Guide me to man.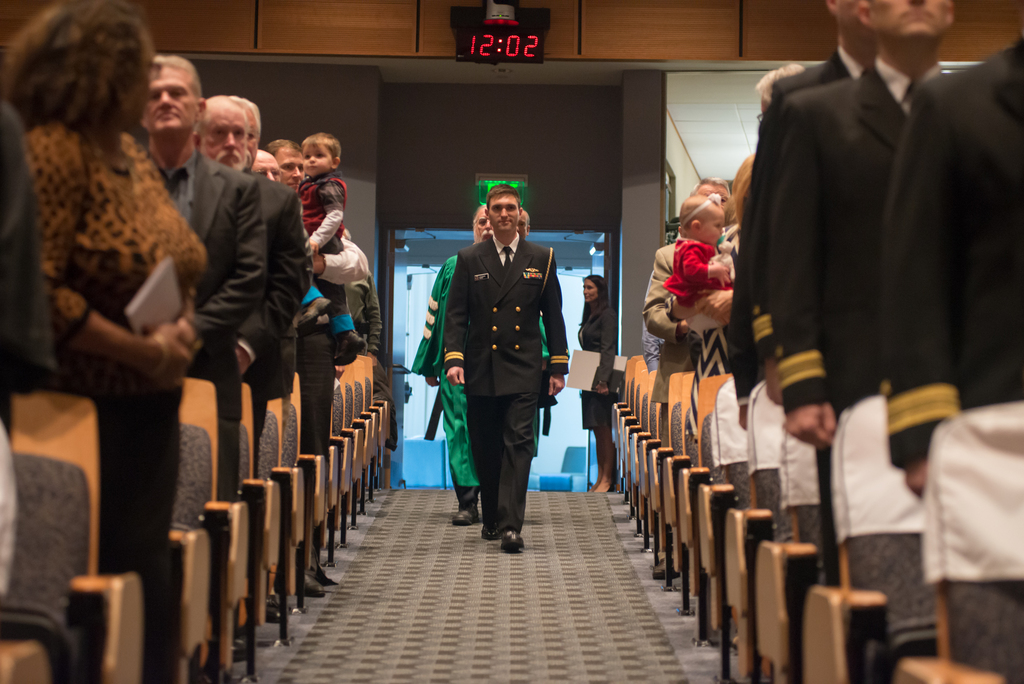
Guidance: crop(216, 94, 309, 646).
